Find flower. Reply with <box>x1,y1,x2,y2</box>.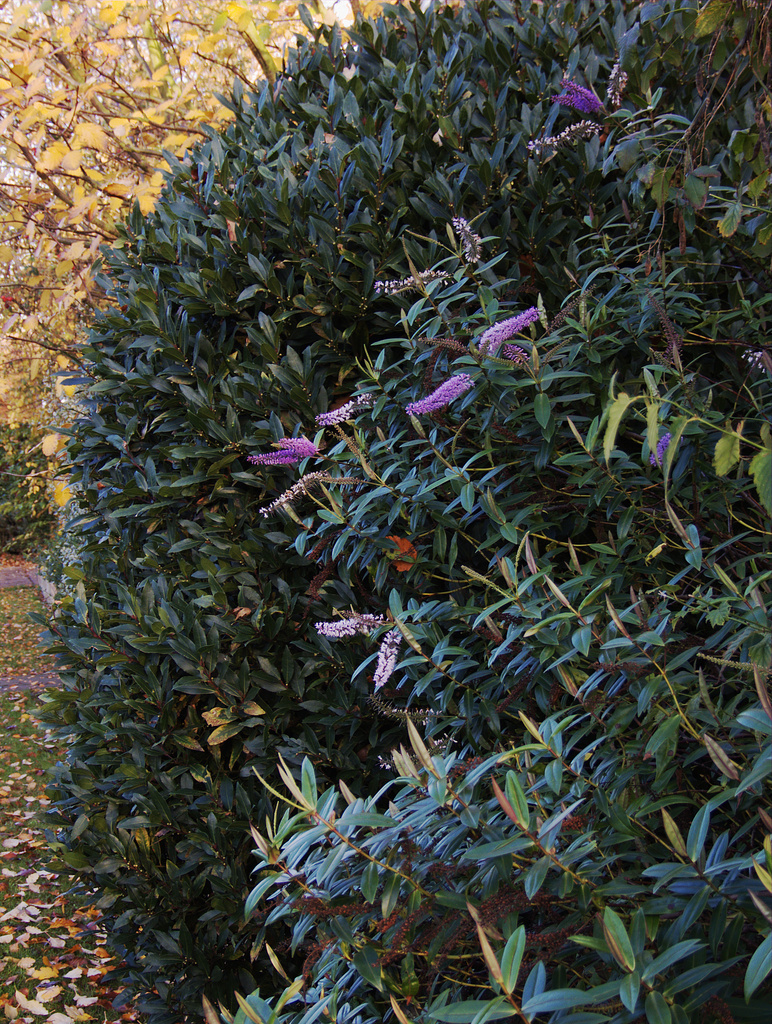
<box>403,366,475,417</box>.
